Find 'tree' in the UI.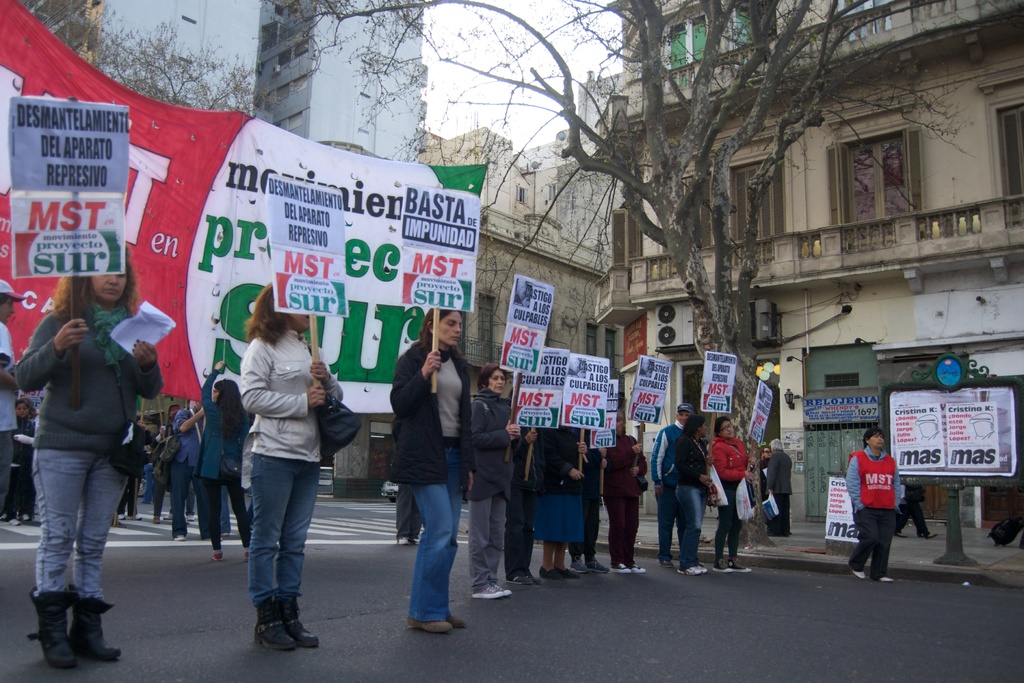
UI element at bbox=(308, 0, 1023, 627).
